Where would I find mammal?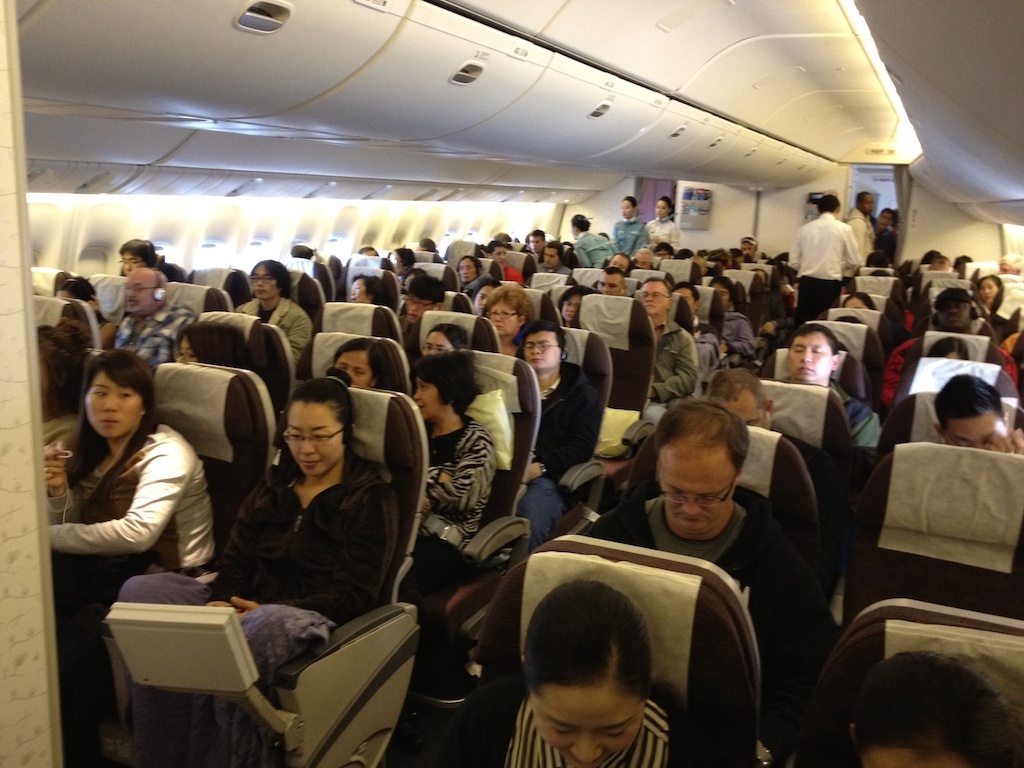
At box(40, 347, 216, 613).
